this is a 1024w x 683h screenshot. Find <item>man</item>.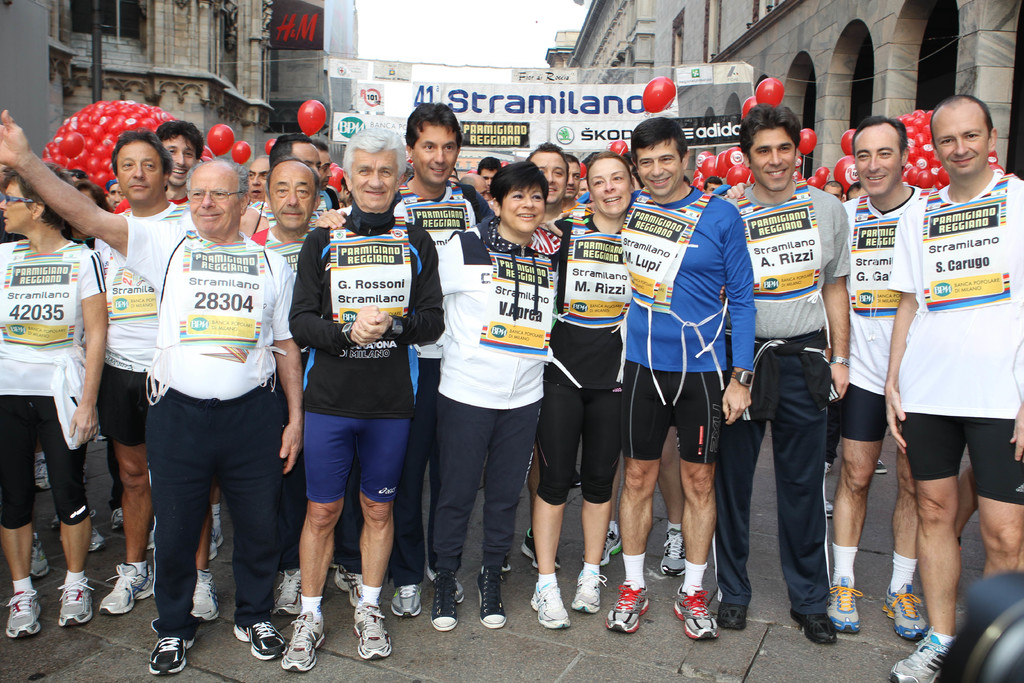
Bounding box: (left=459, top=170, right=488, bottom=201).
